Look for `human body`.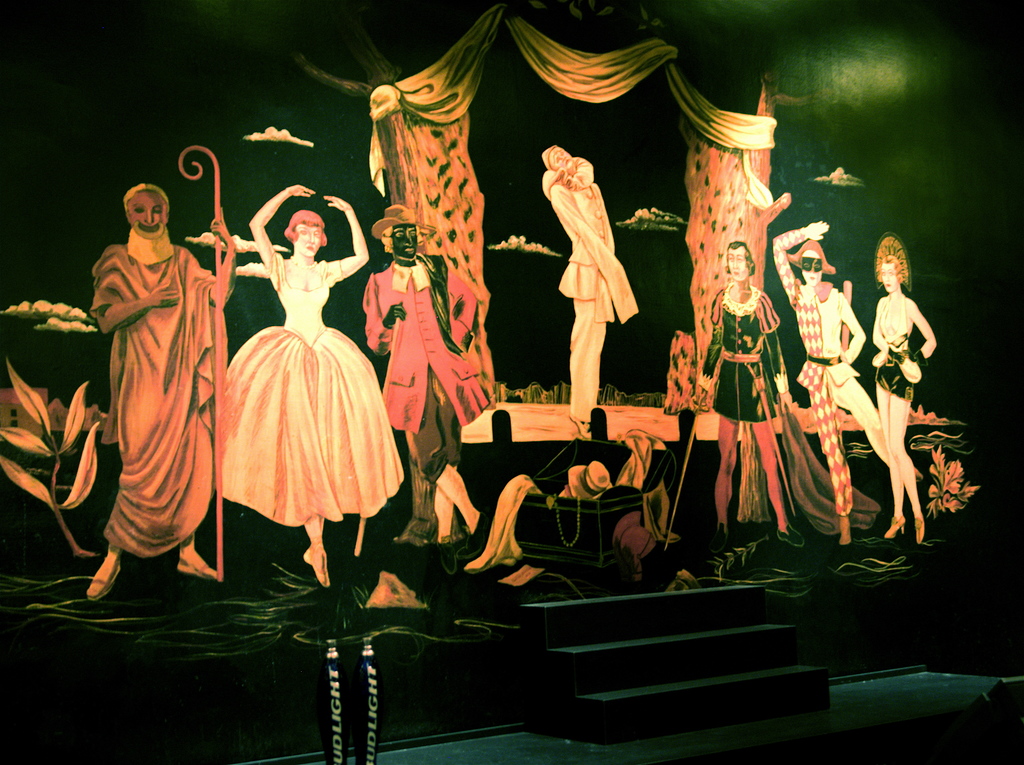
Found: 358/196/505/544.
